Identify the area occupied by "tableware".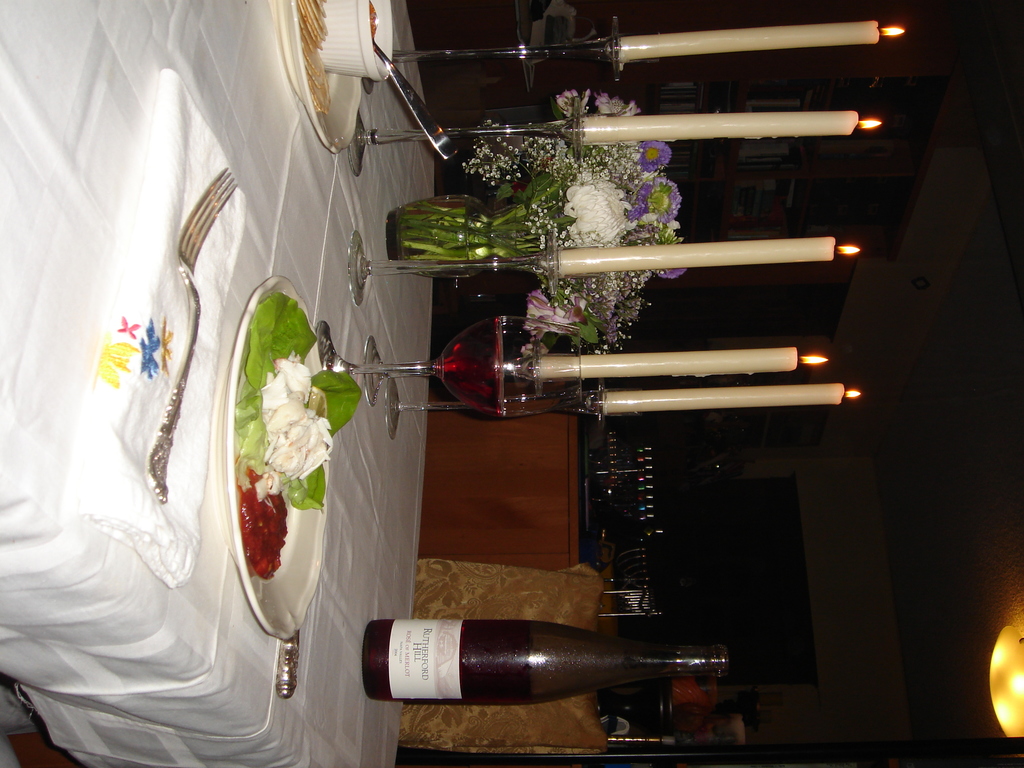
Area: 315/316/579/415.
